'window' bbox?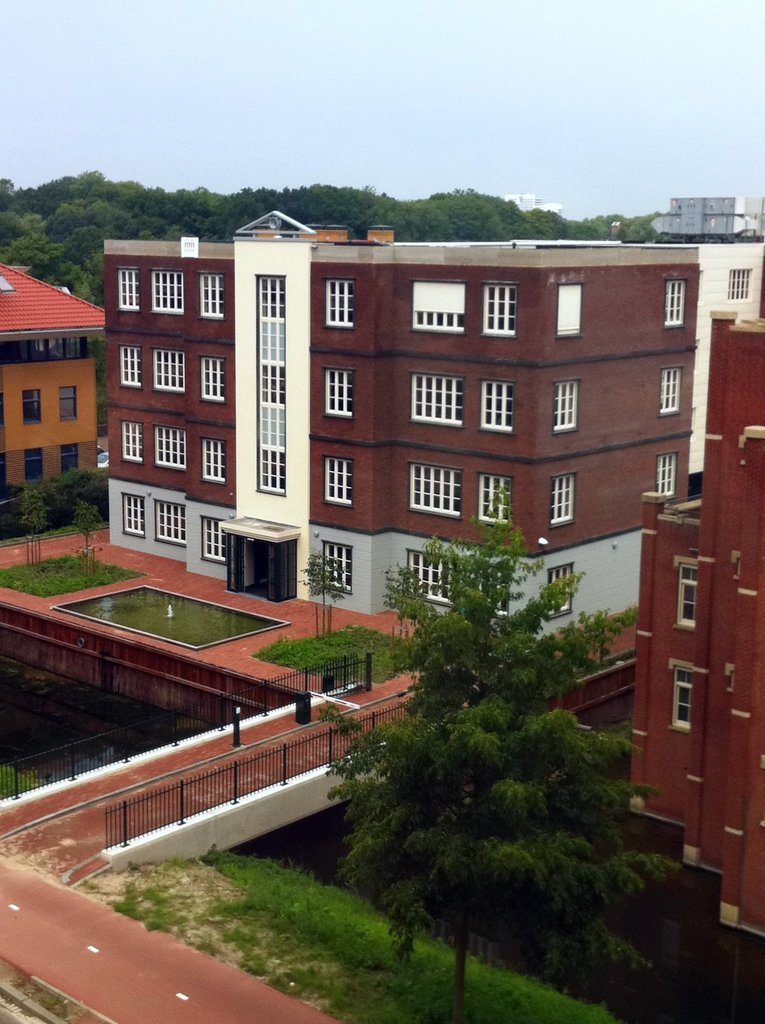
<region>410, 462, 462, 520</region>
